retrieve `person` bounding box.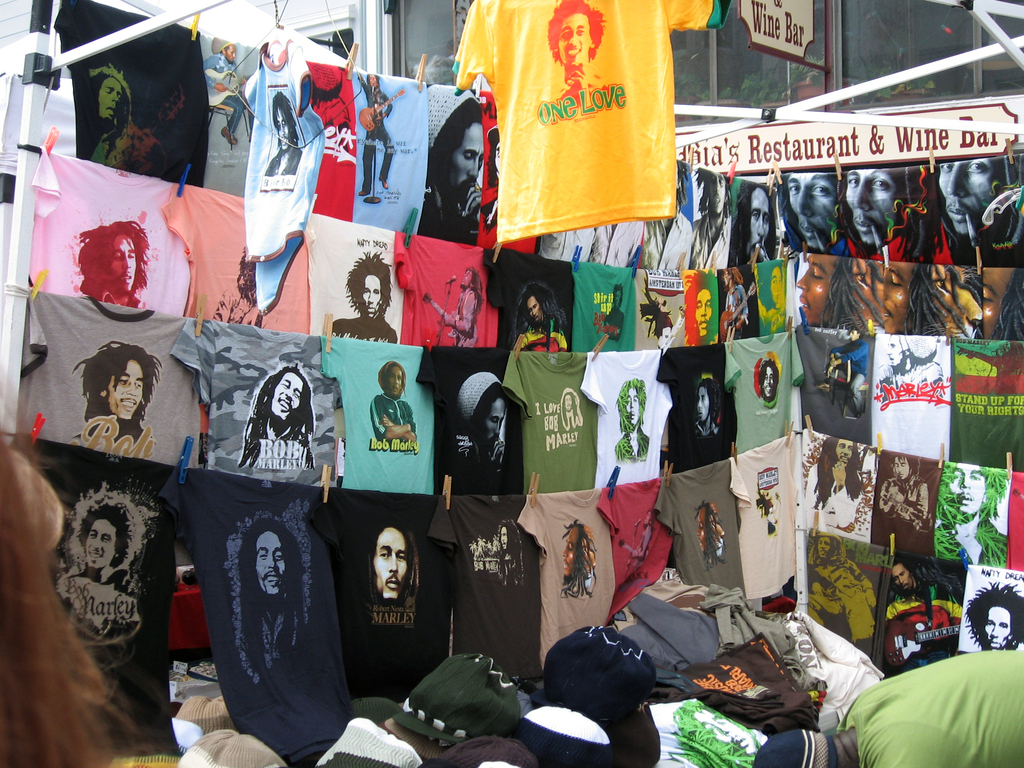
Bounding box: BBox(797, 253, 847, 323).
